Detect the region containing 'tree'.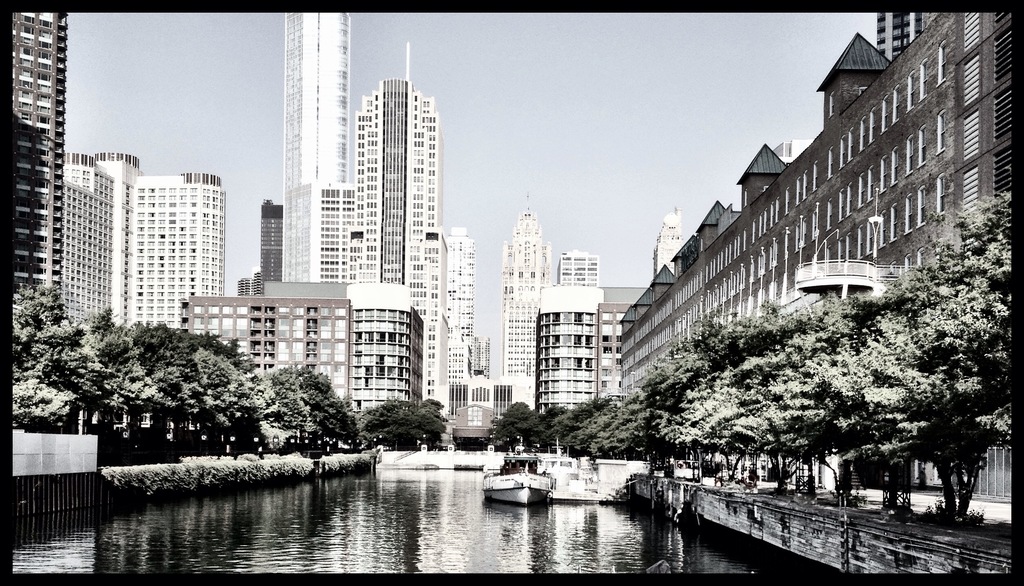
365, 394, 440, 444.
